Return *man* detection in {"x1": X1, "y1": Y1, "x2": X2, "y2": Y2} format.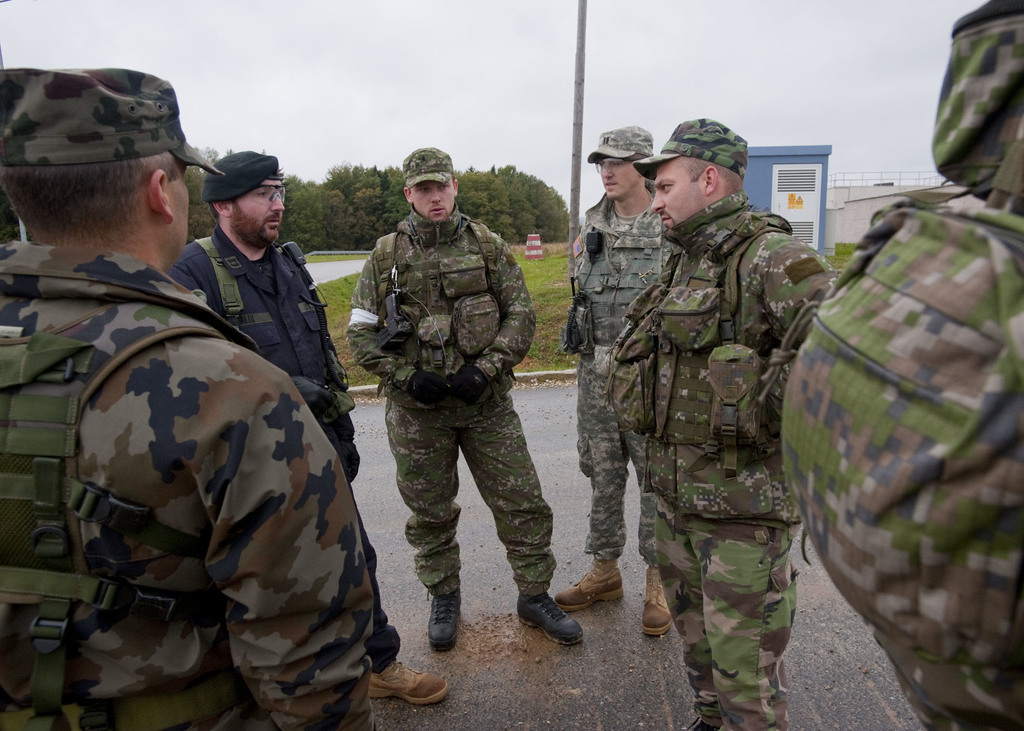
{"x1": 174, "y1": 144, "x2": 449, "y2": 716}.
